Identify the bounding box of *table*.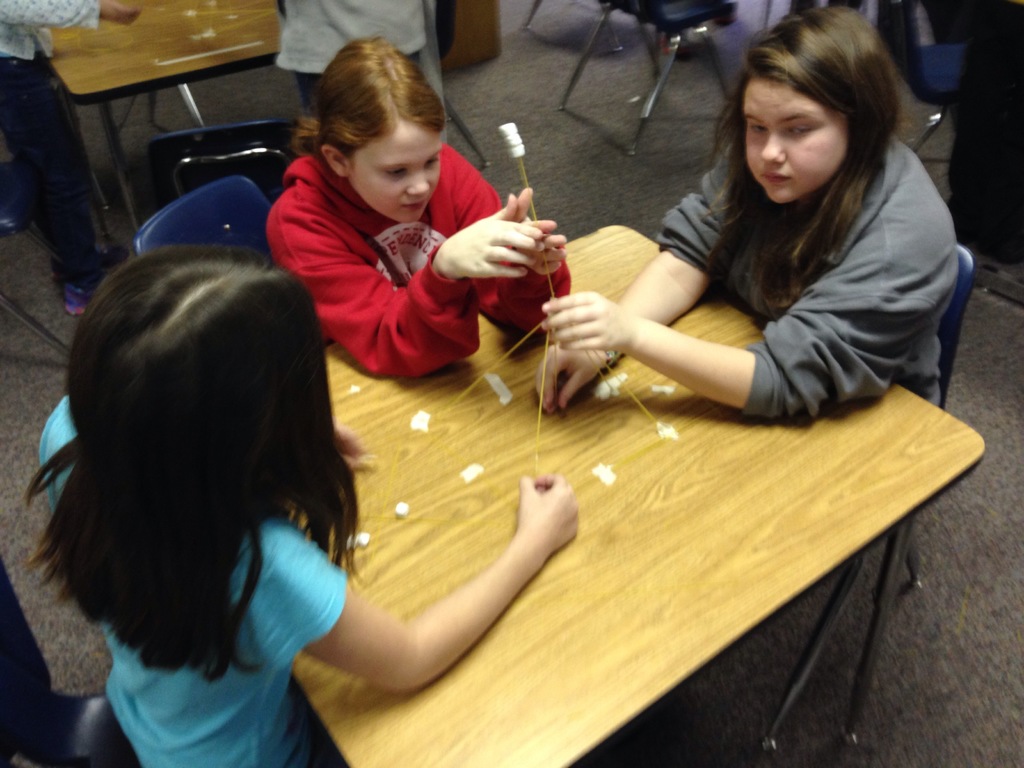
left=31, top=0, right=279, bottom=252.
